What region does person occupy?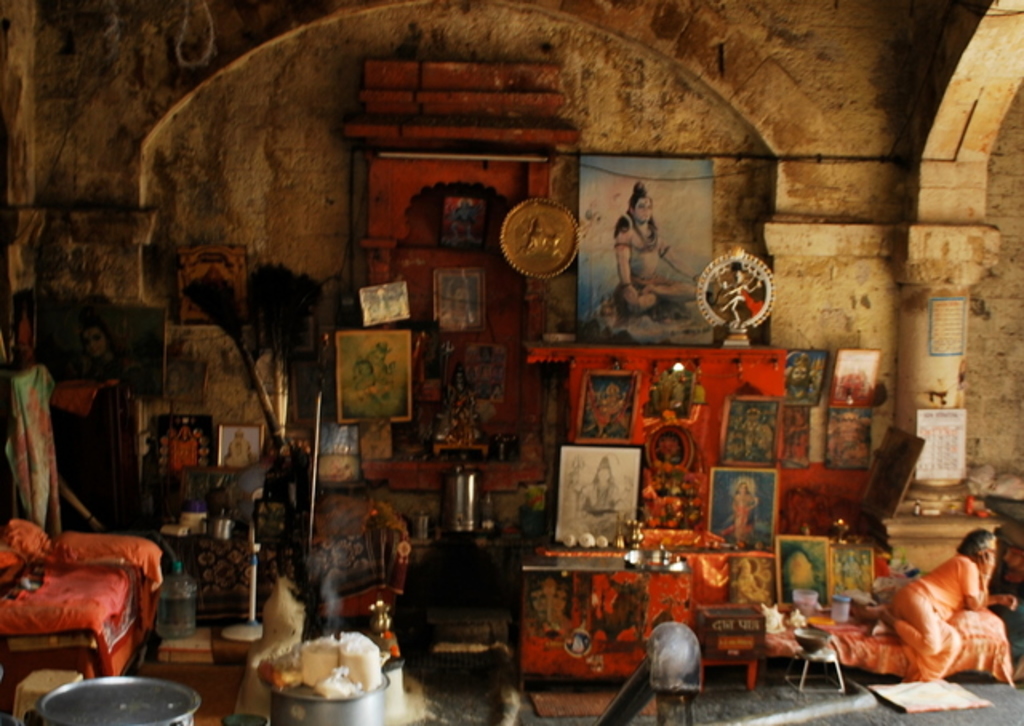
[339, 358, 379, 401].
